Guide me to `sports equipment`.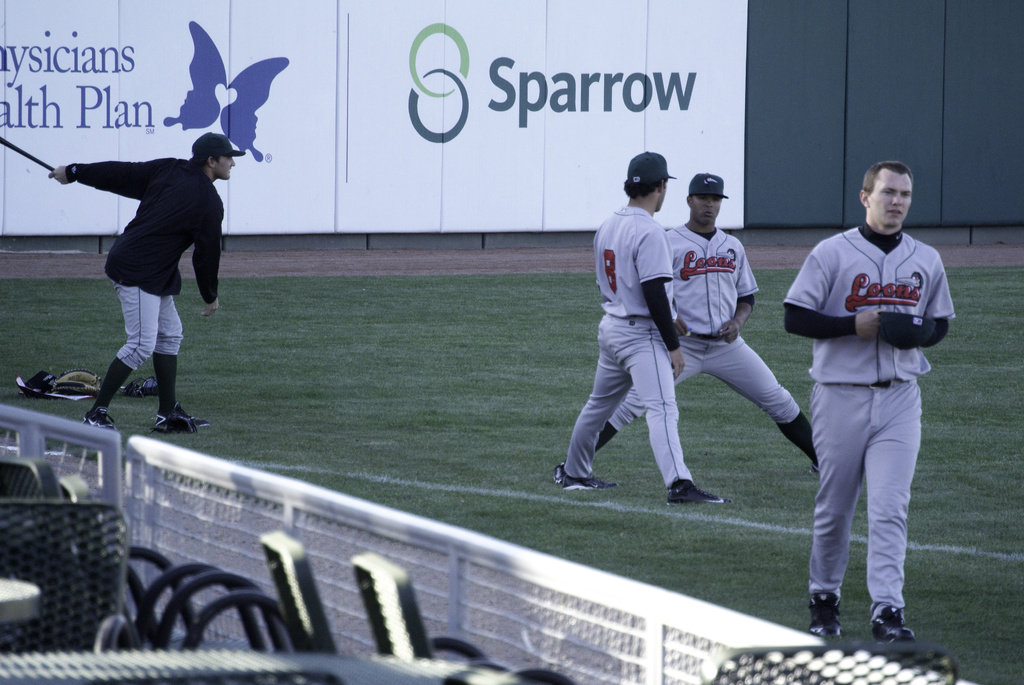
Guidance: bbox=(564, 475, 618, 488).
